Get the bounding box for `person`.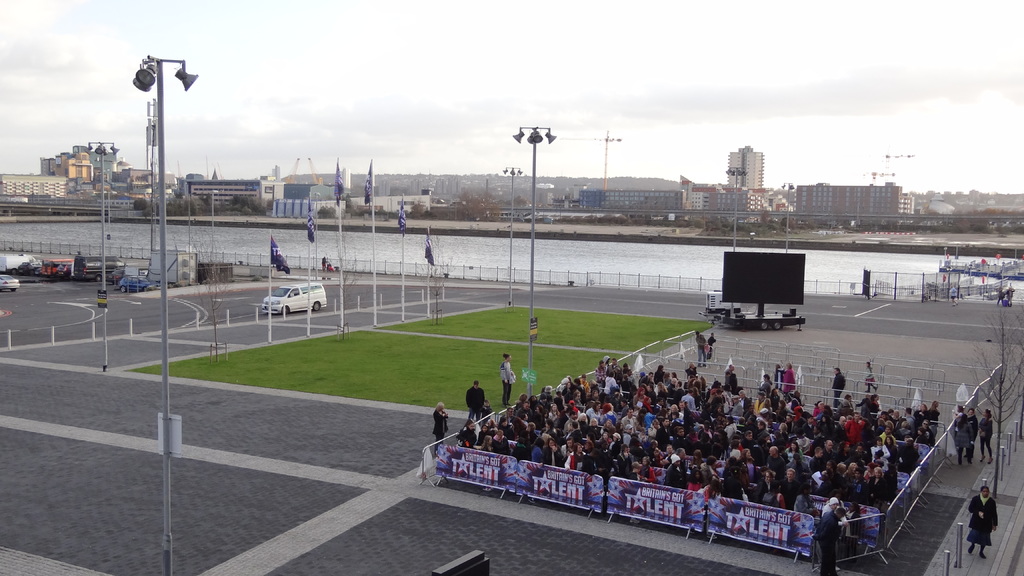
x1=862 y1=359 x2=877 y2=399.
